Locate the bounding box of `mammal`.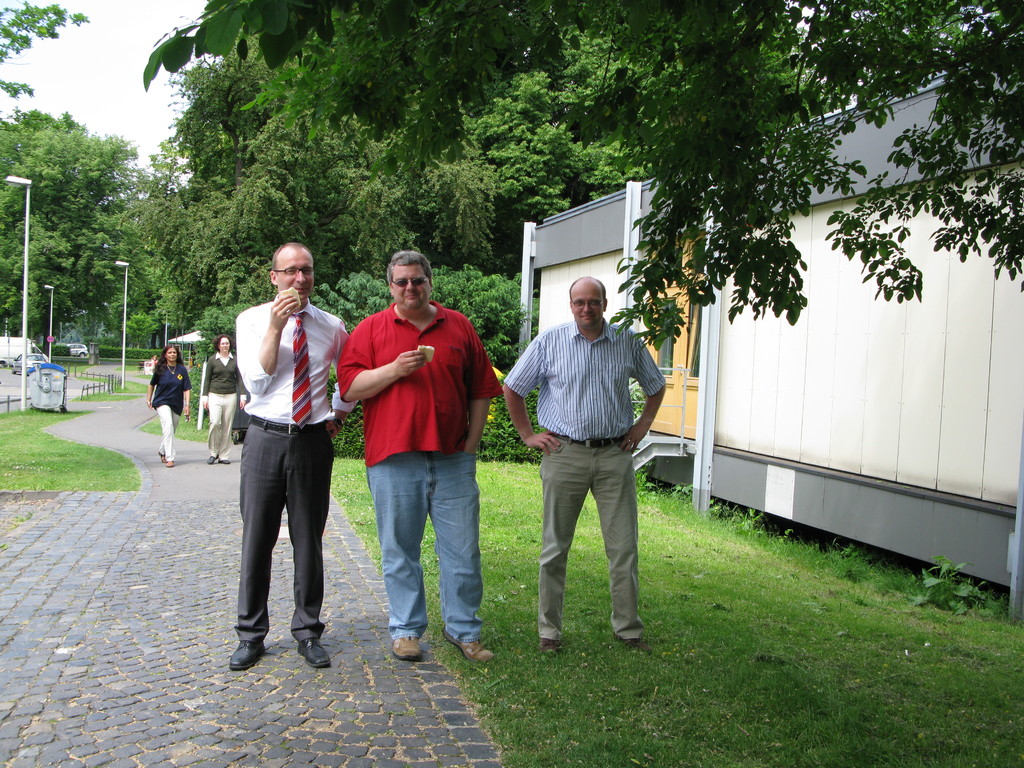
Bounding box: locate(202, 335, 247, 464).
